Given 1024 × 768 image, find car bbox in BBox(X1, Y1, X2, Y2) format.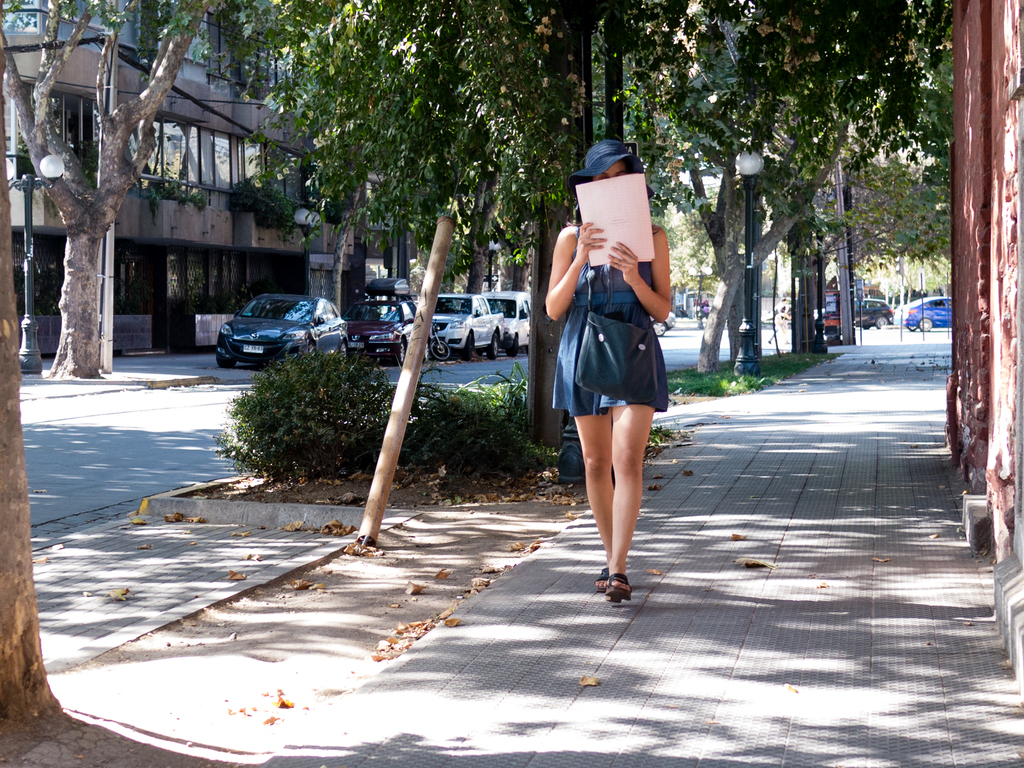
BBox(206, 280, 345, 360).
